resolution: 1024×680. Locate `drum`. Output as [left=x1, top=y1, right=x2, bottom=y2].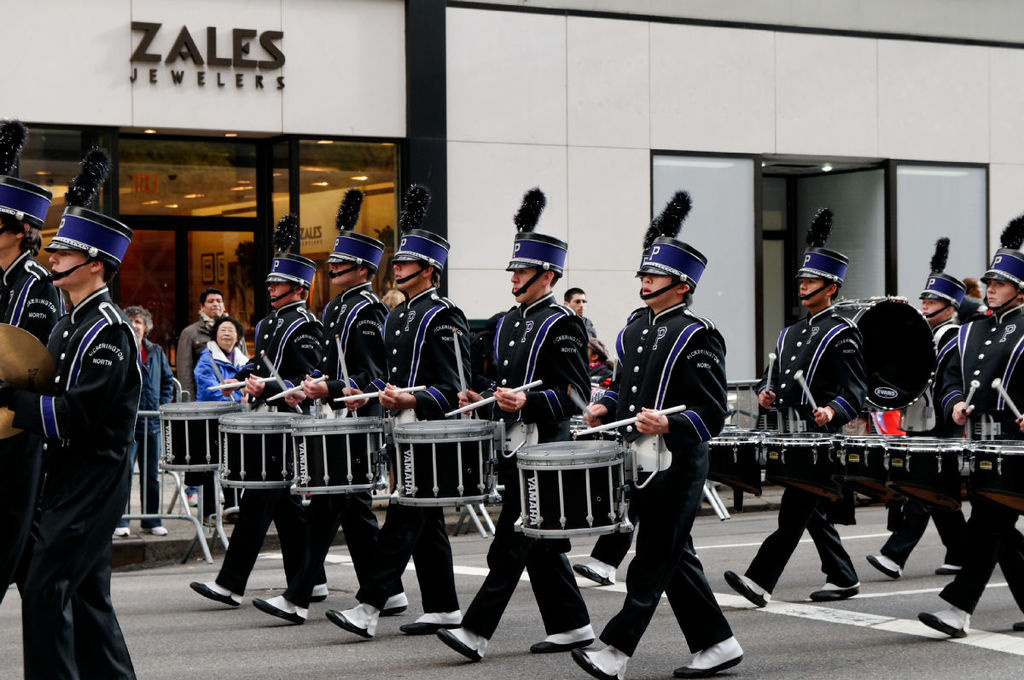
[left=290, top=416, right=391, bottom=496].
